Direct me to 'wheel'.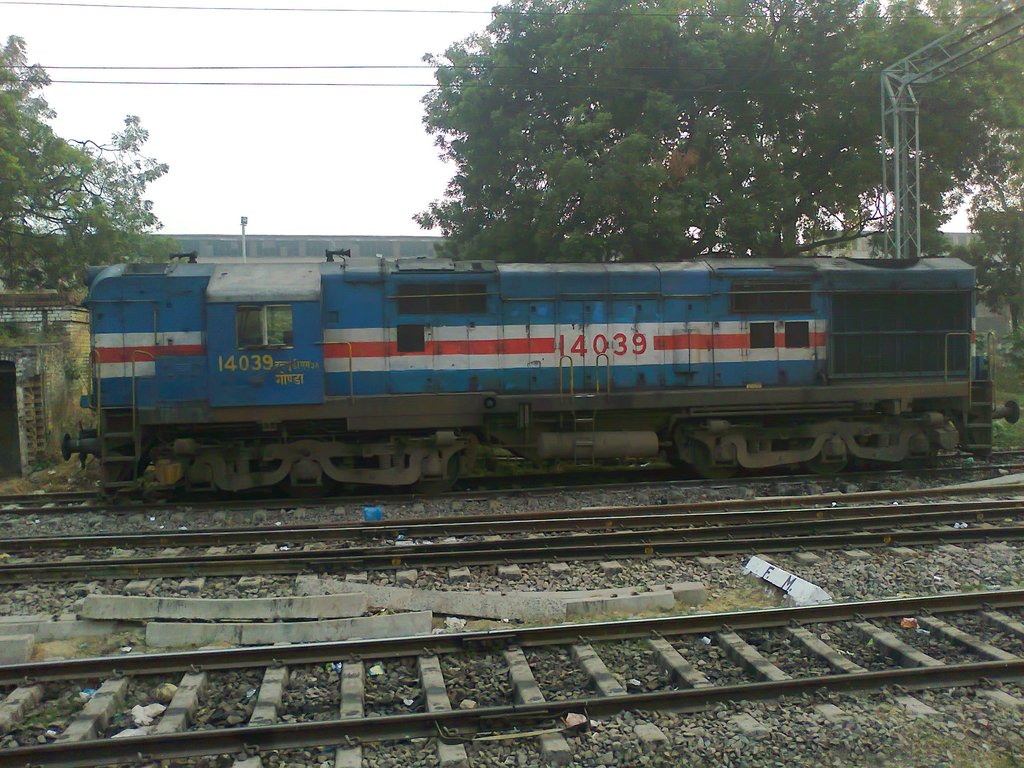
Direction: {"left": 692, "top": 441, "right": 743, "bottom": 474}.
